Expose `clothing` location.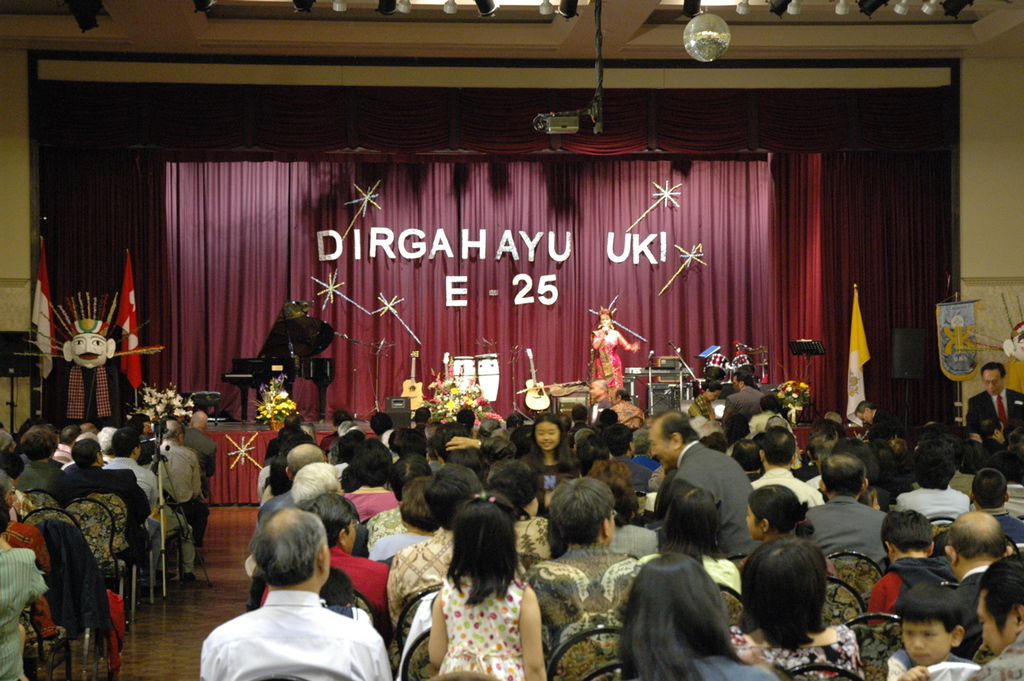
Exposed at (left=572, top=422, right=584, bottom=428).
